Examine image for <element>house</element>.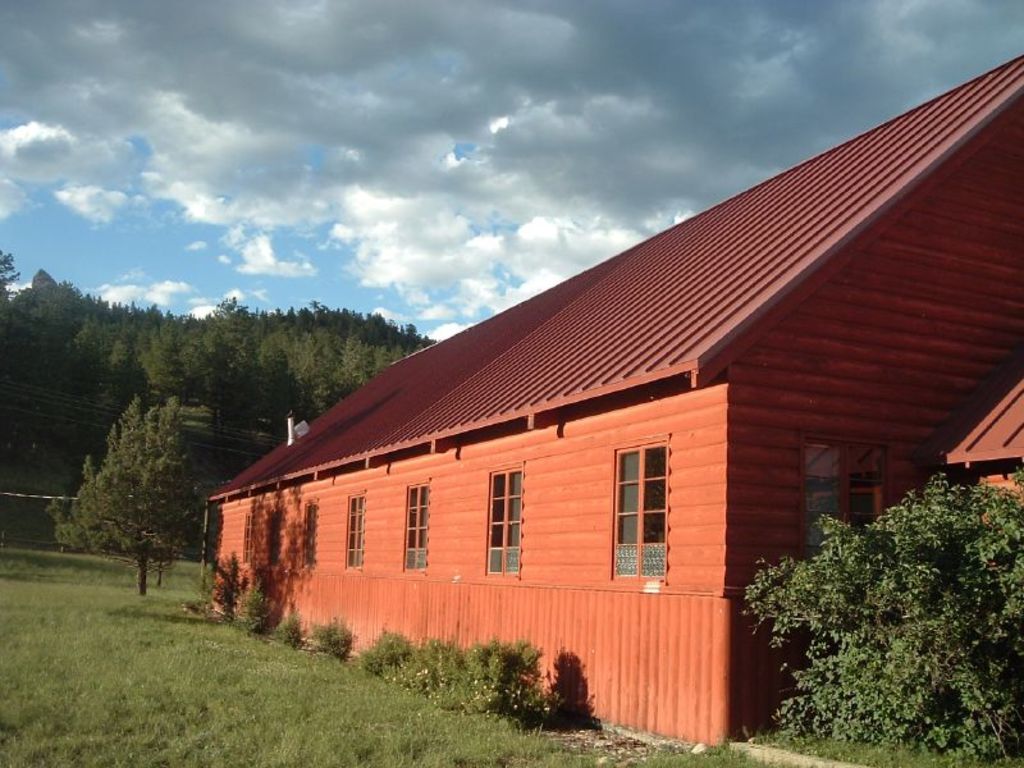
Examination result: bbox=[210, 59, 1023, 749].
